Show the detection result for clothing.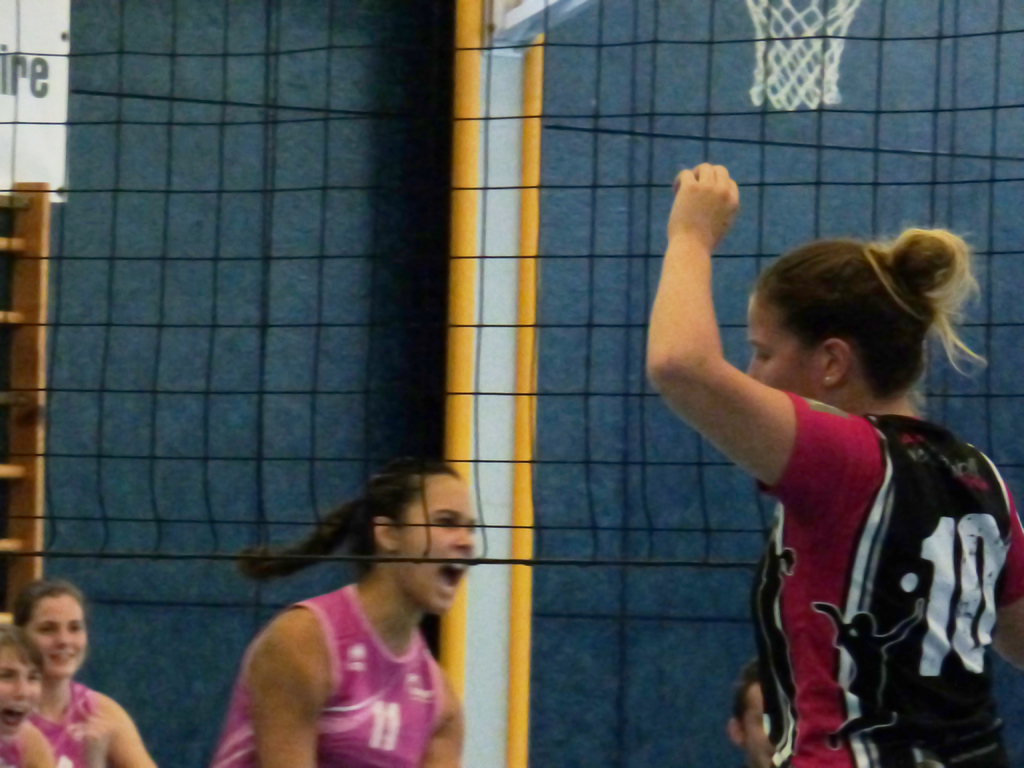
rect(27, 689, 104, 767).
